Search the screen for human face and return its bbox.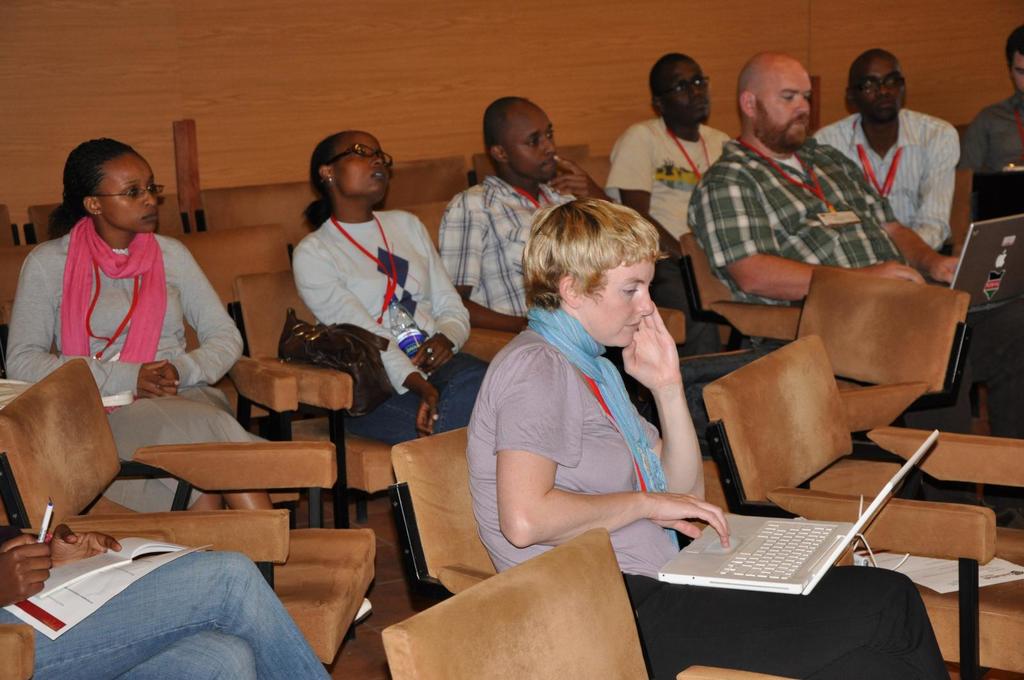
Found: bbox=(326, 129, 388, 200).
